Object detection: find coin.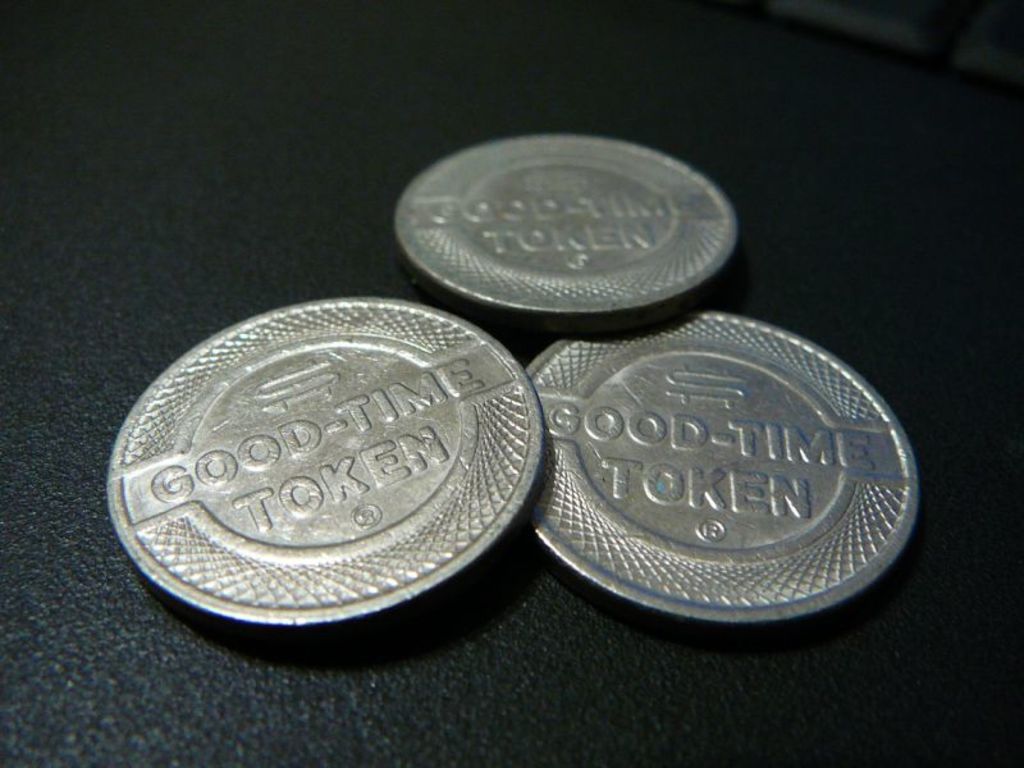
box(101, 291, 547, 632).
